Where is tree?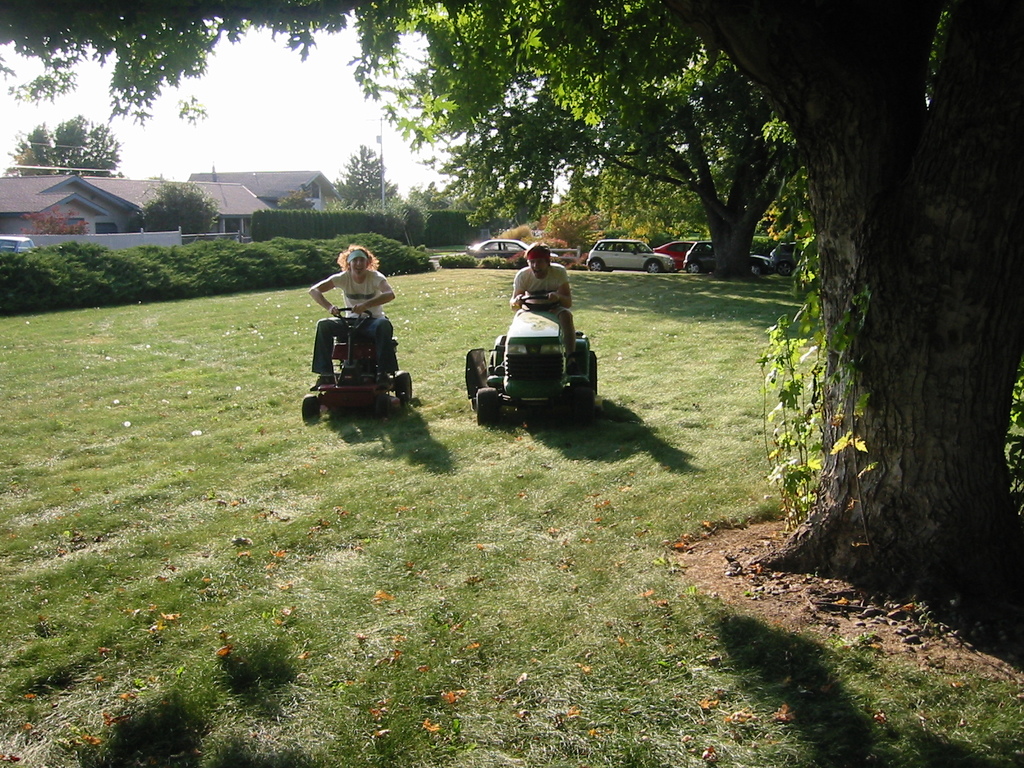
(139,180,228,239).
